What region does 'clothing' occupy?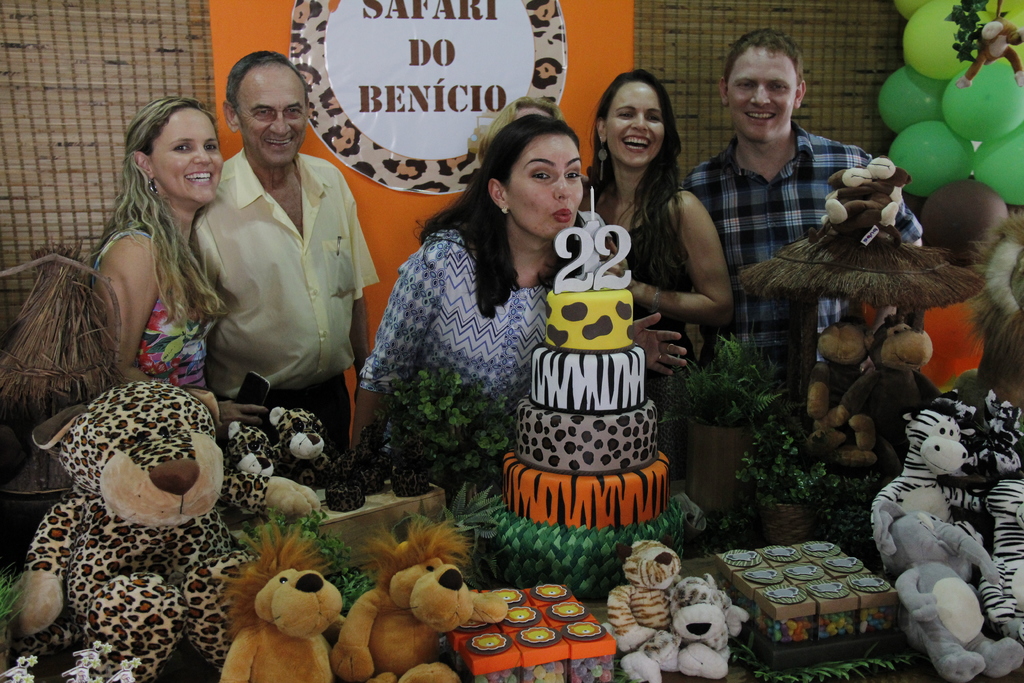
Rect(192, 142, 373, 493).
